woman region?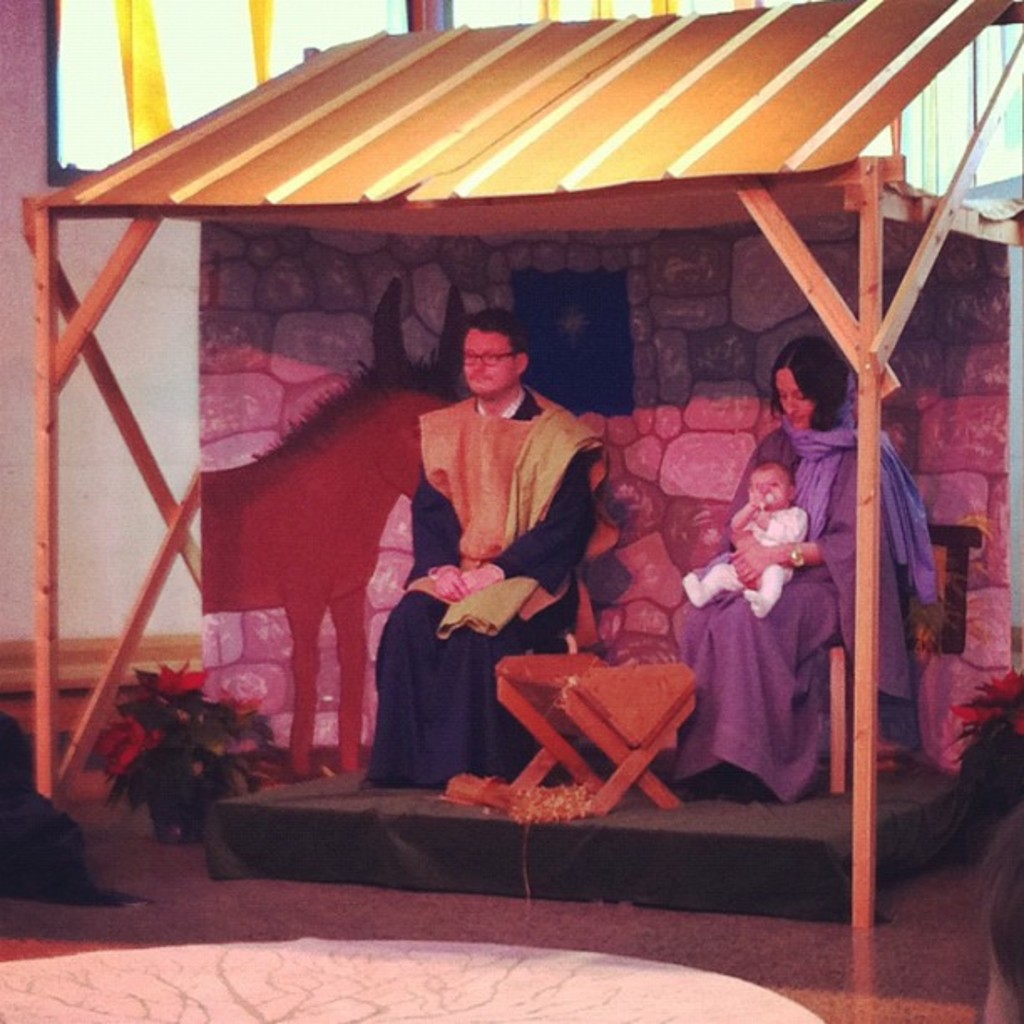
Rect(674, 338, 858, 810)
